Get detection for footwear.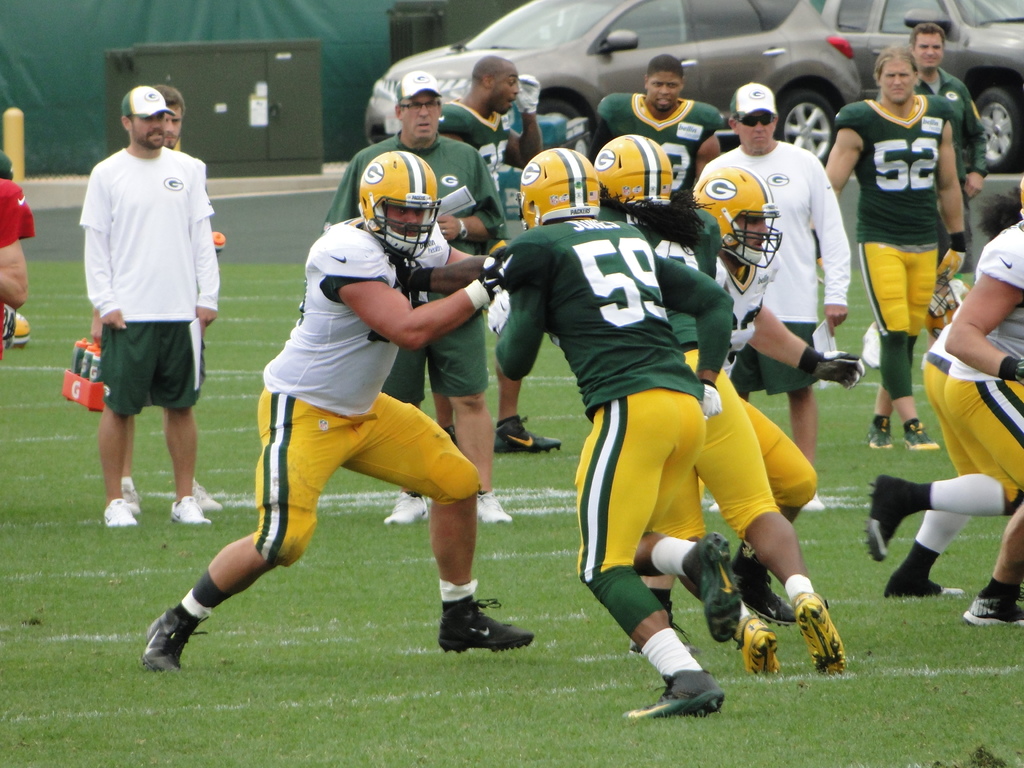
Detection: left=963, top=572, right=1023, bottom=628.
